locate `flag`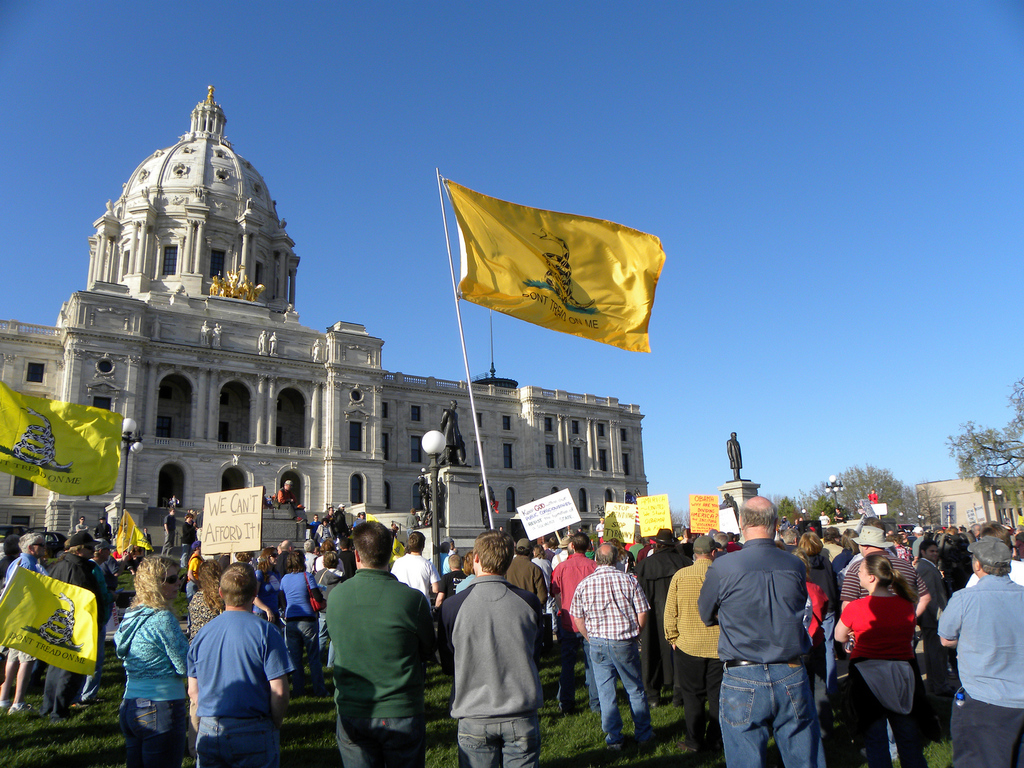
0,559,108,675
